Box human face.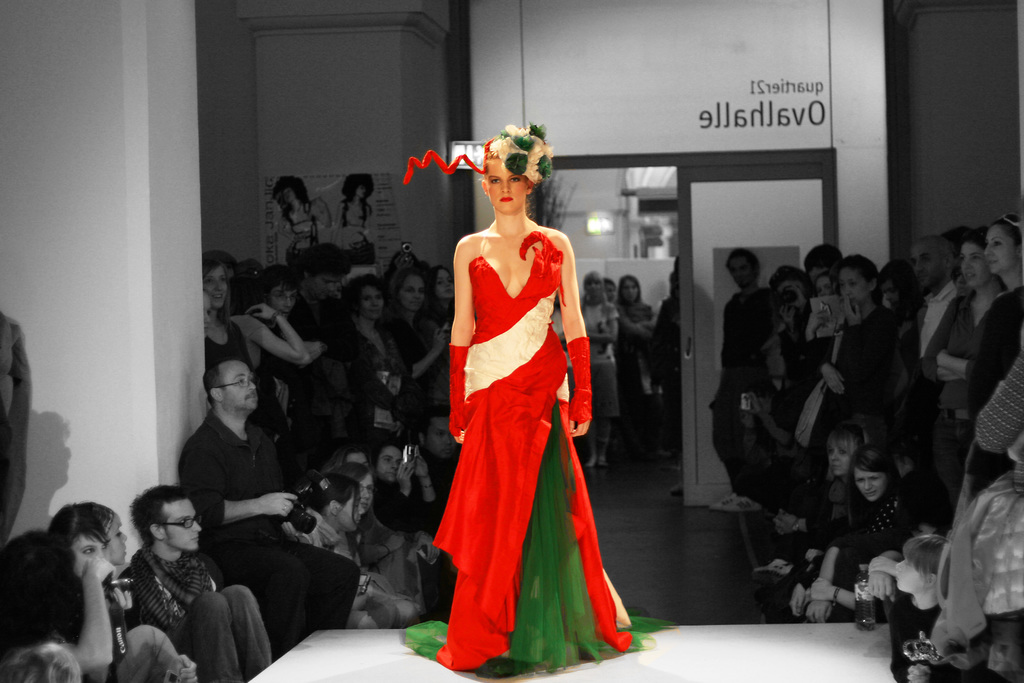
box(915, 243, 943, 286).
